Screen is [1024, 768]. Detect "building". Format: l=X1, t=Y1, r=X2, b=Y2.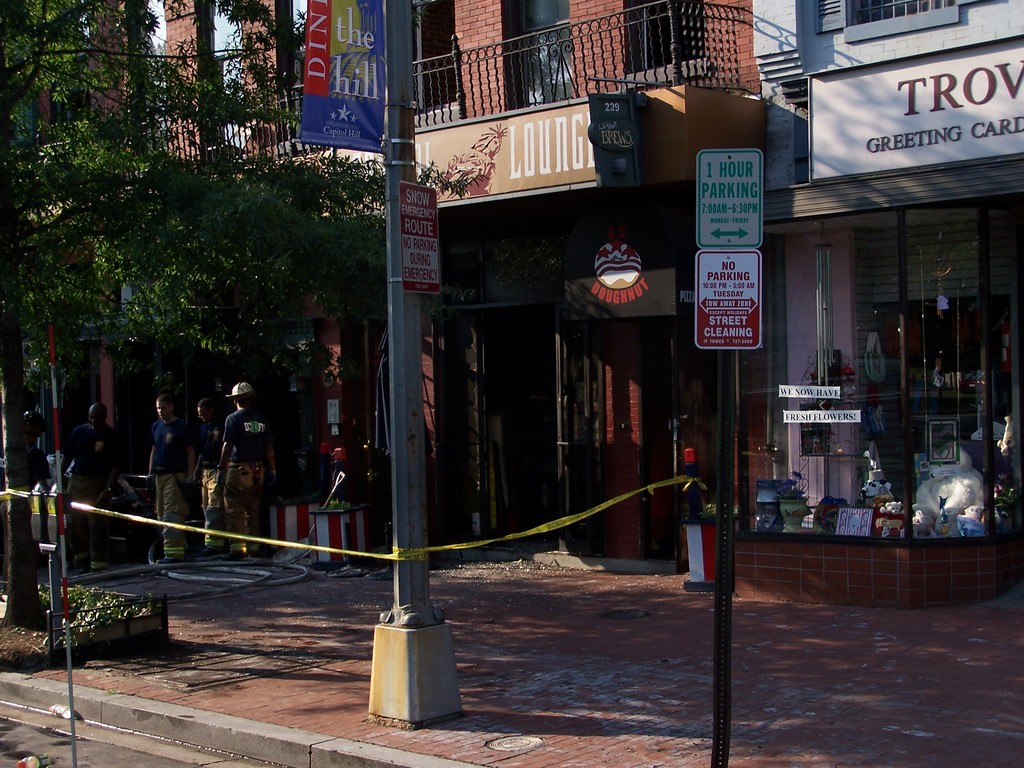
l=752, t=0, r=1023, b=610.
